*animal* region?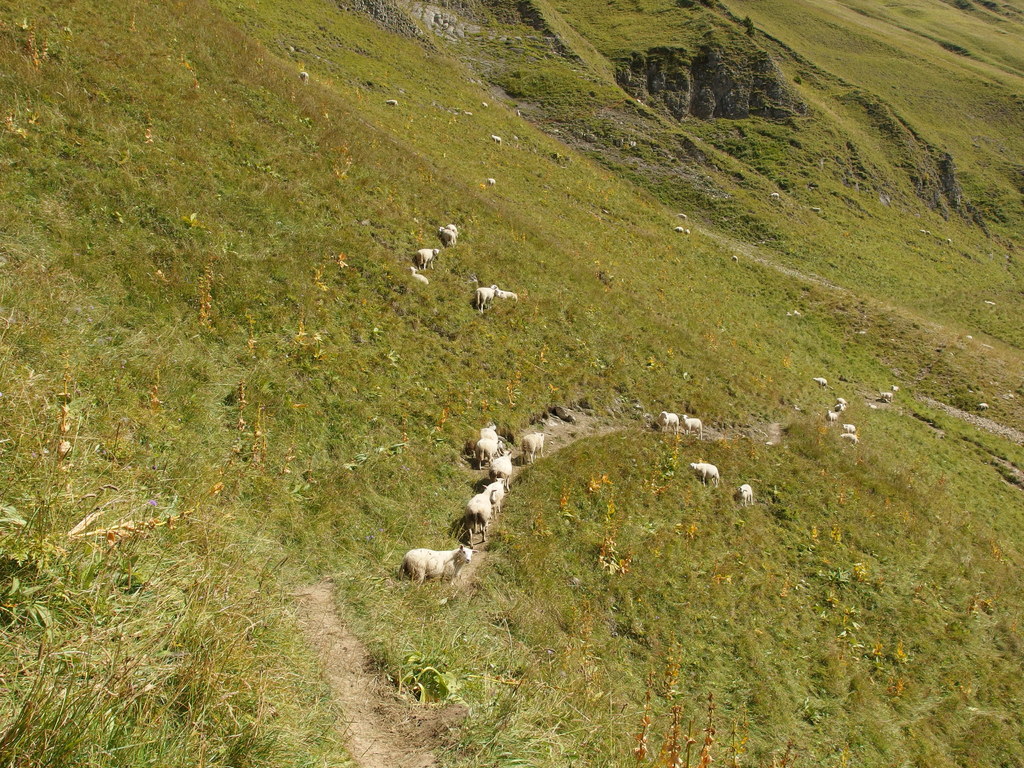
<box>659,412,678,436</box>
